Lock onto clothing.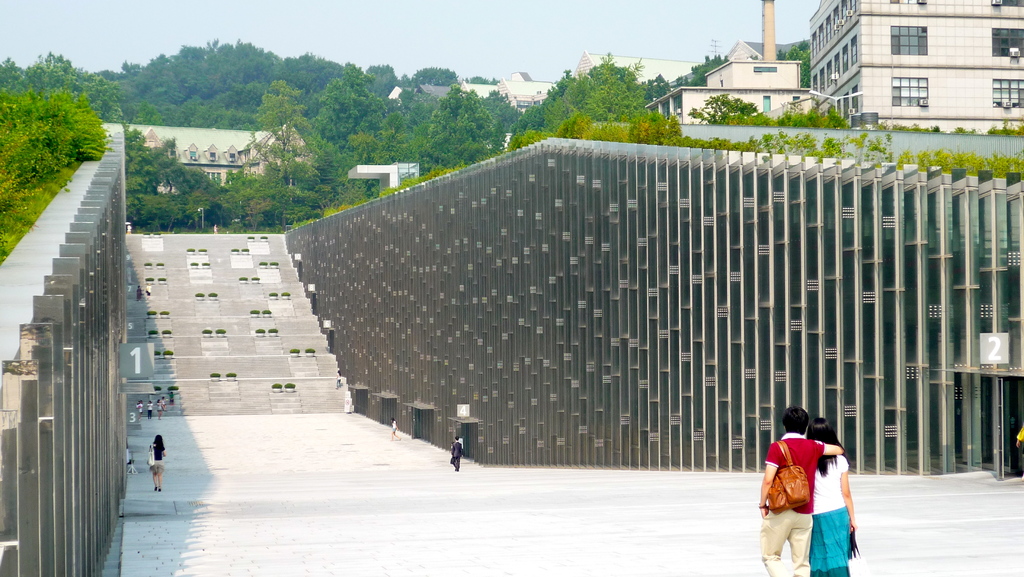
Locked: bbox=(1018, 426, 1023, 440).
